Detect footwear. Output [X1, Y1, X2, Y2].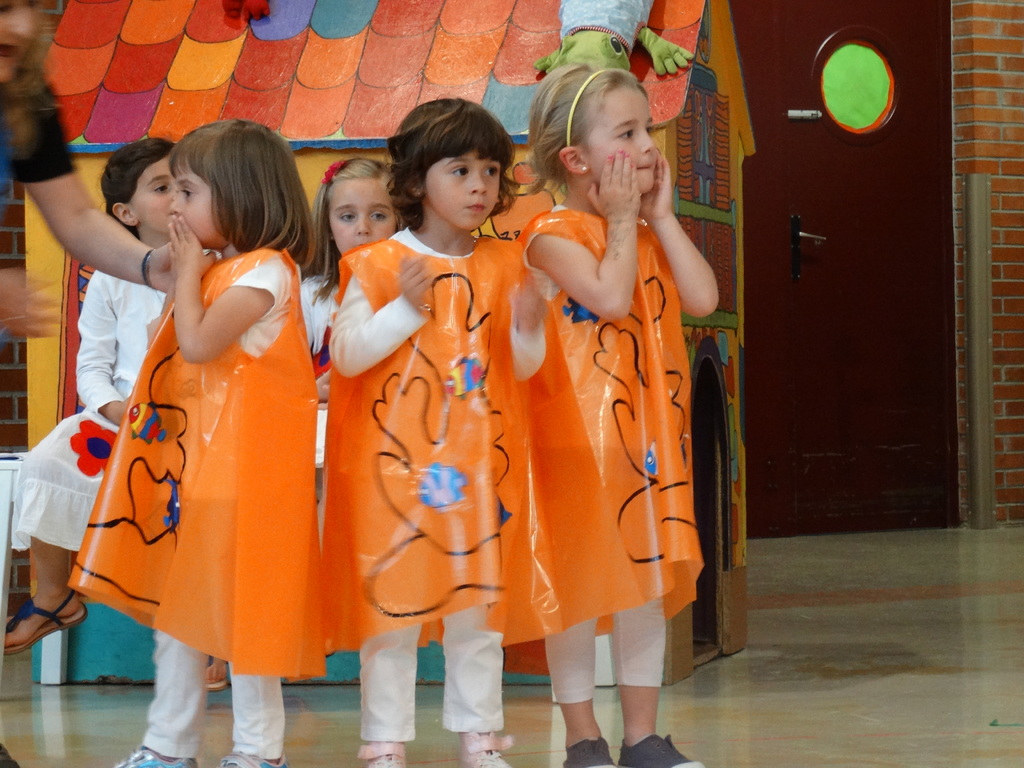
[205, 656, 234, 691].
